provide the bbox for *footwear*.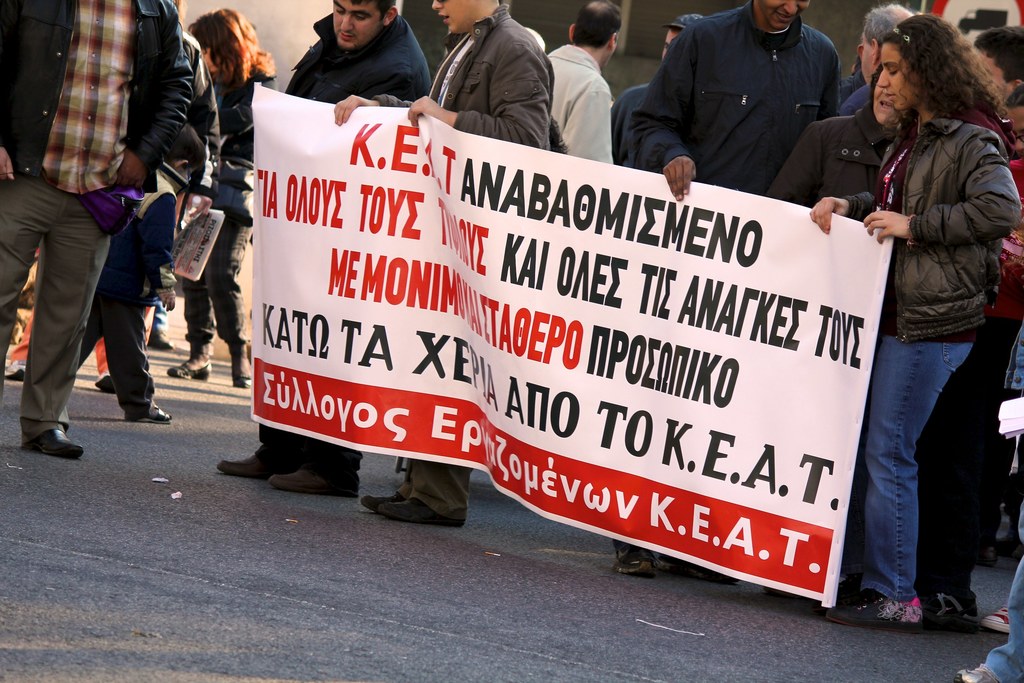
[left=168, top=358, right=212, bottom=382].
